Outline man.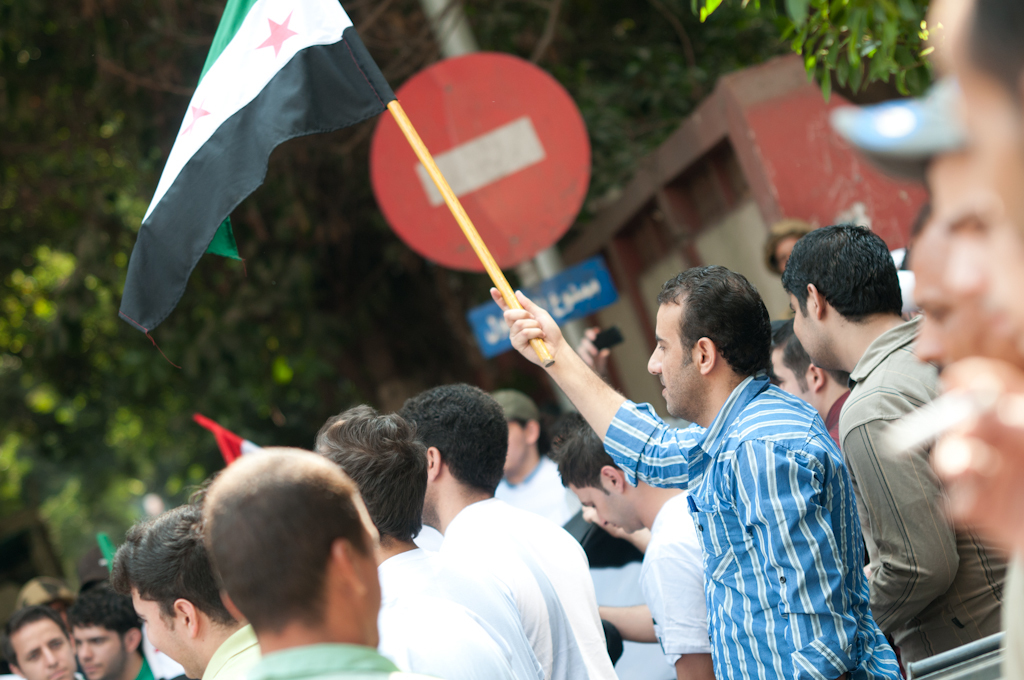
Outline: [x1=549, y1=413, x2=719, y2=679].
